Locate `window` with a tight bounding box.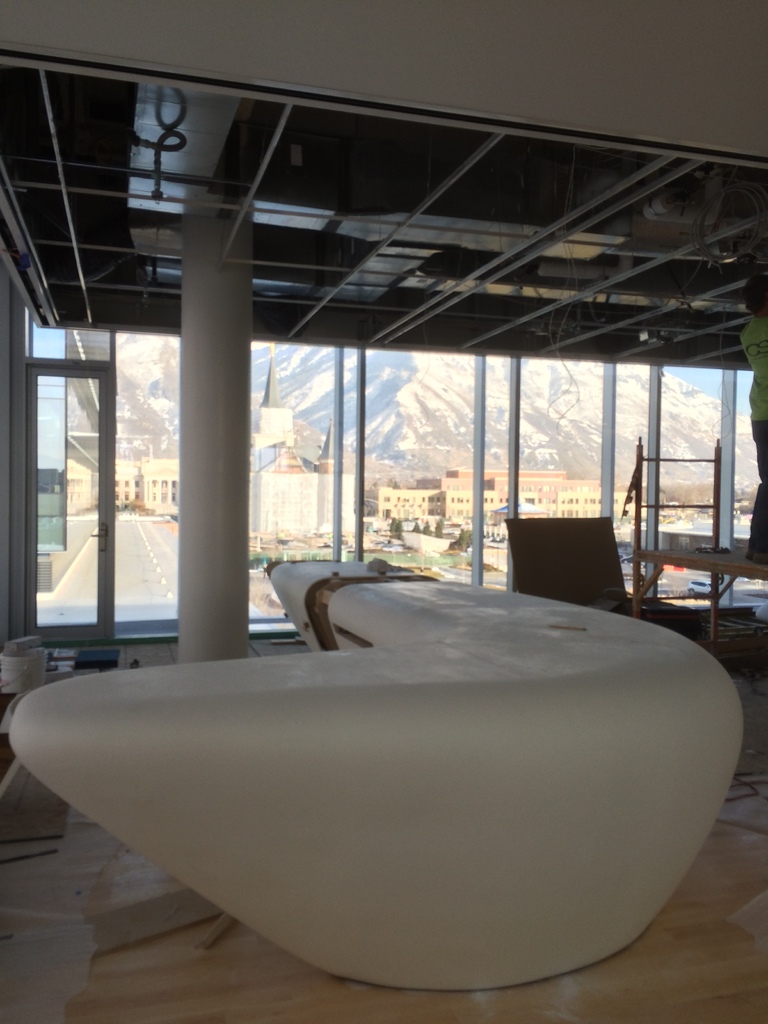
pyautogui.locateOnScreen(541, 483, 548, 492).
